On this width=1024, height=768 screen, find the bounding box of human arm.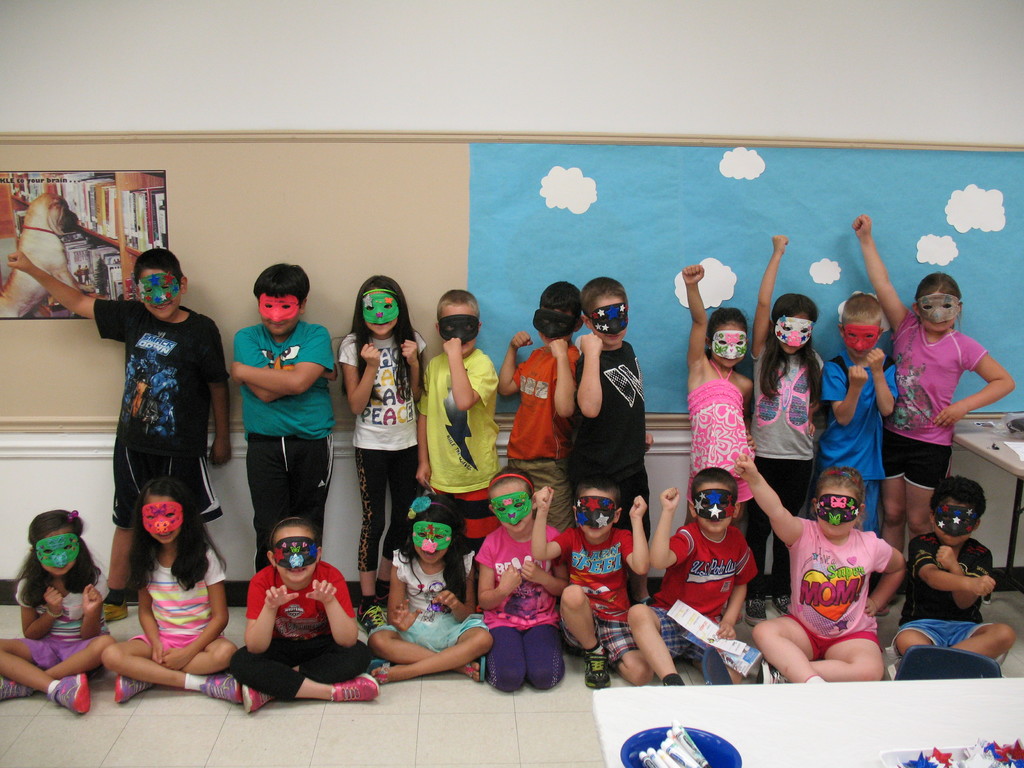
Bounding box: {"x1": 525, "y1": 477, "x2": 573, "y2": 563}.
